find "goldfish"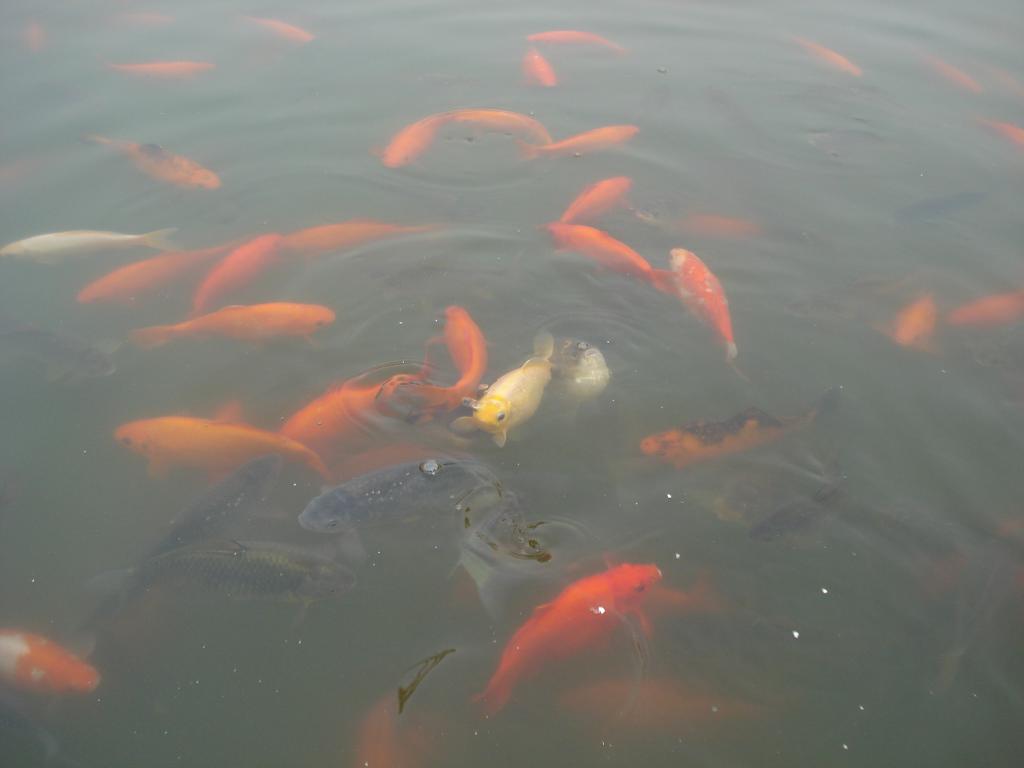
{"x1": 451, "y1": 322, "x2": 556, "y2": 447}
